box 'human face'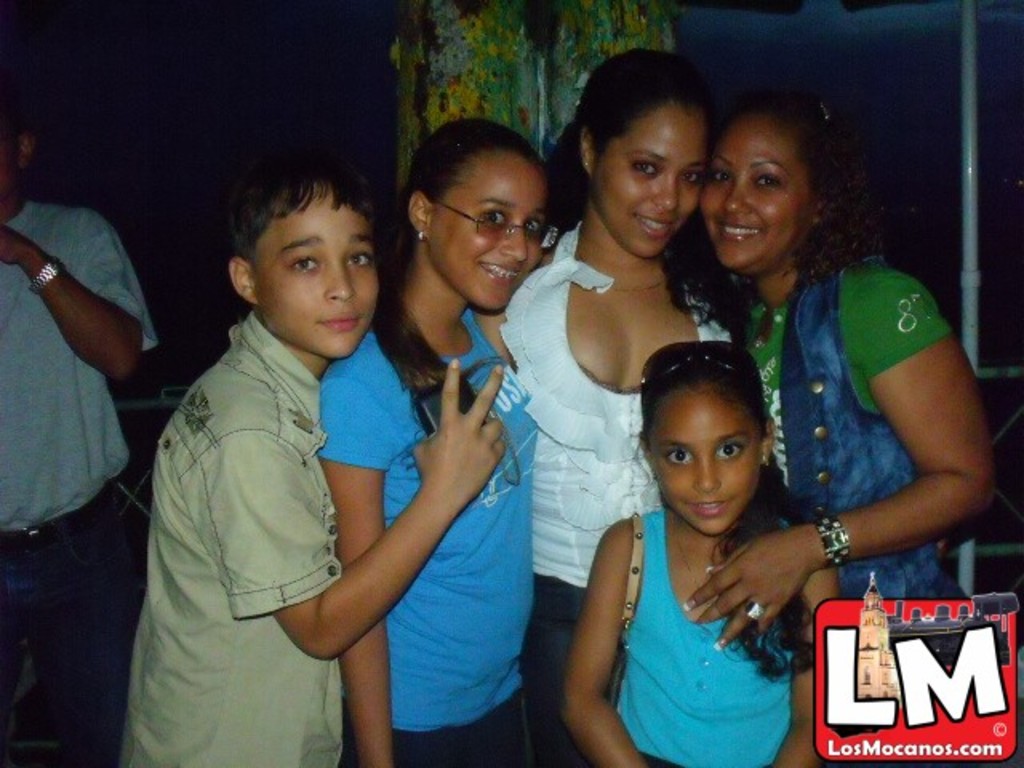
select_region(434, 162, 547, 314)
